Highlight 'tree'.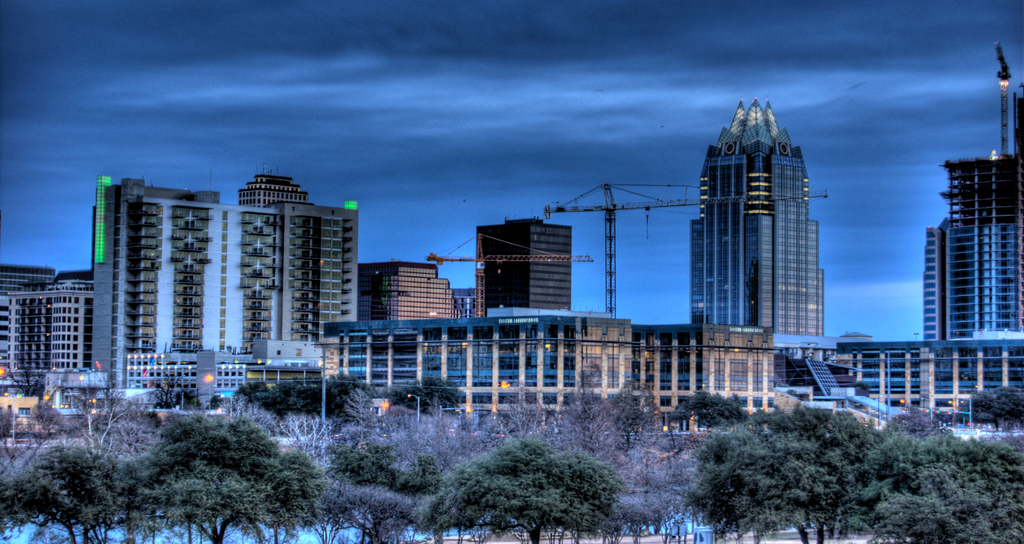
Highlighted region: locate(680, 396, 888, 543).
